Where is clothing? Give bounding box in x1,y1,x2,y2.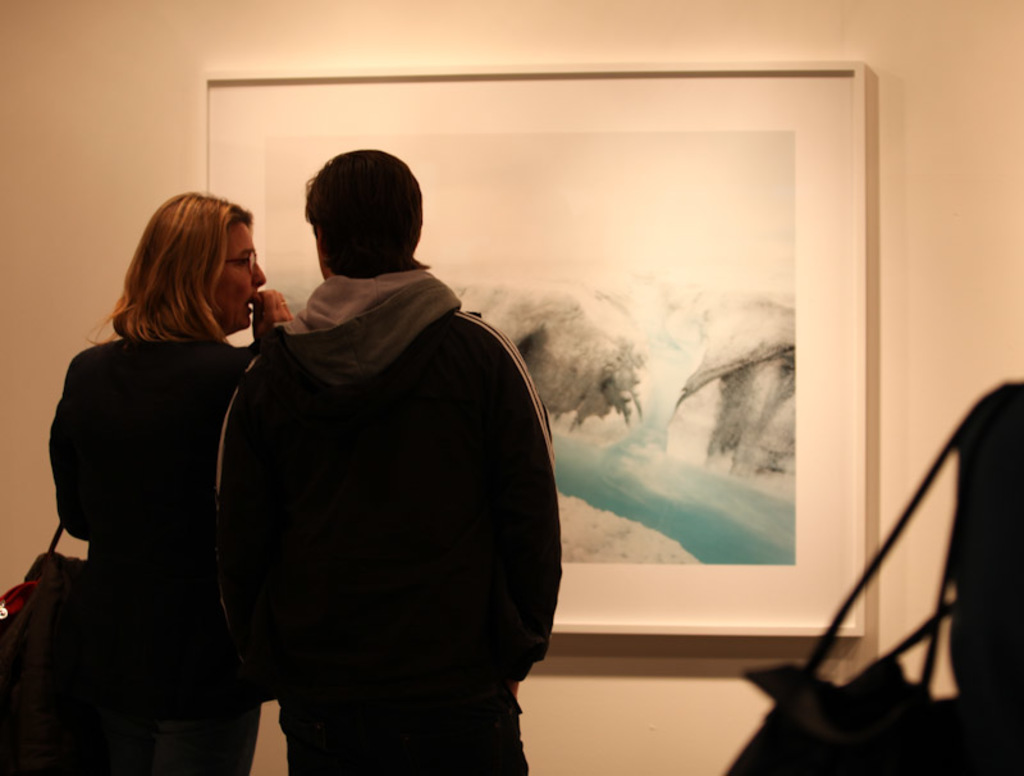
188,191,553,775.
